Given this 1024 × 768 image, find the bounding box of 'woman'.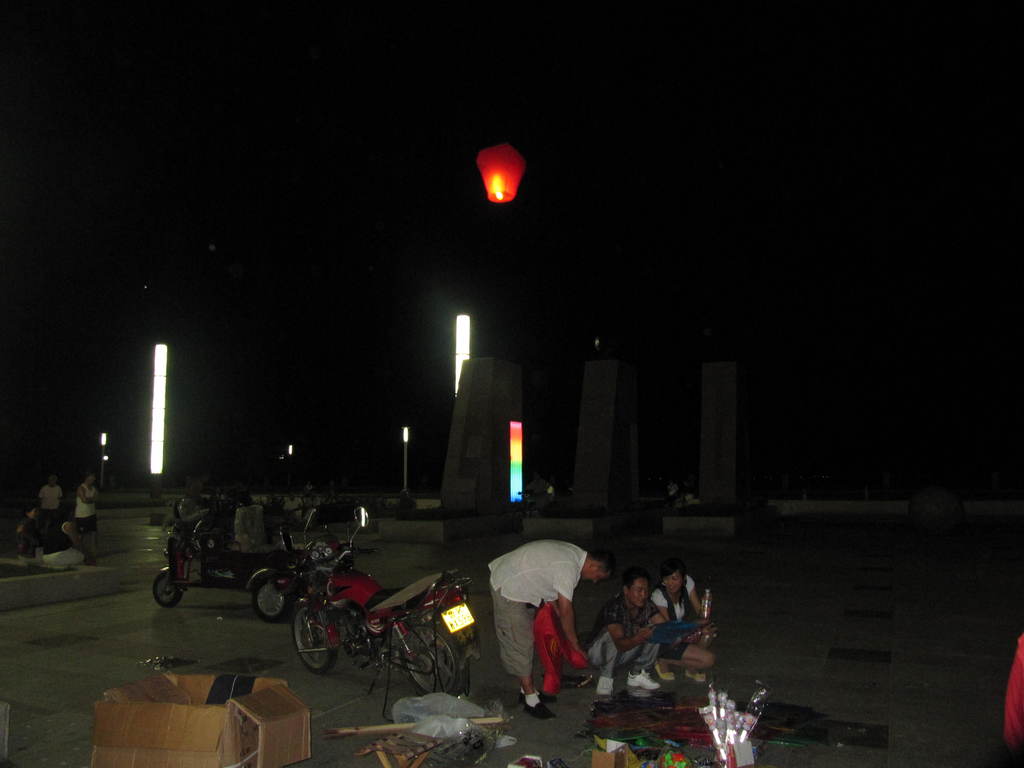
locate(35, 474, 64, 547).
